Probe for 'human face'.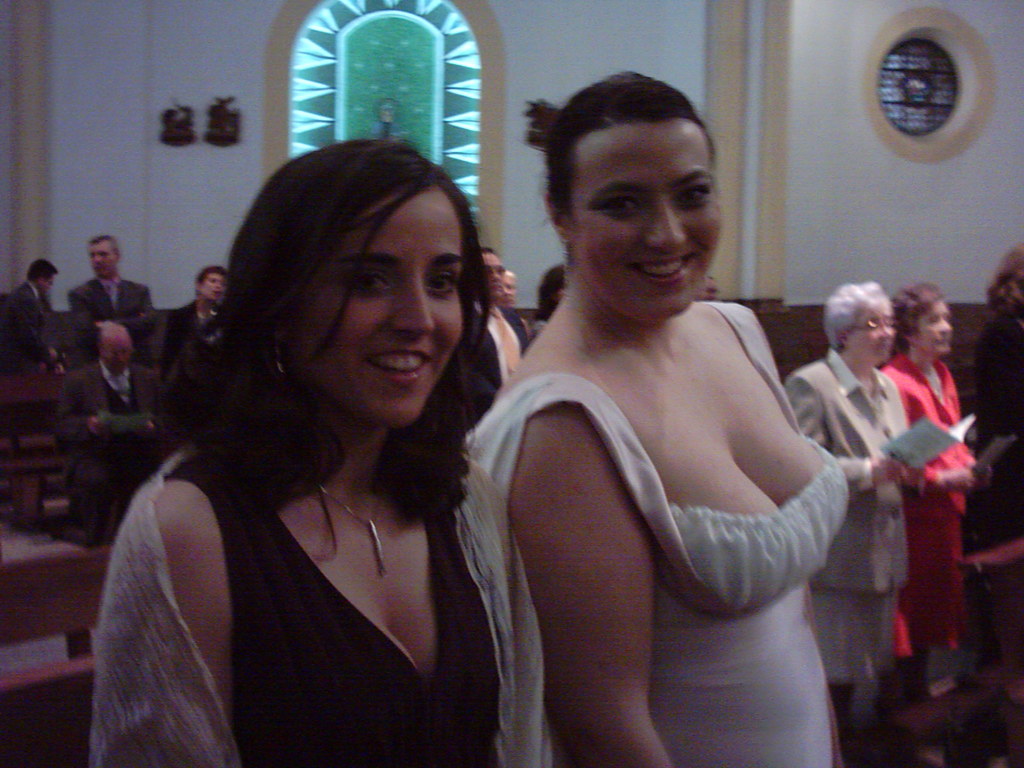
Probe result: x1=918, y1=292, x2=958, y2=355.
